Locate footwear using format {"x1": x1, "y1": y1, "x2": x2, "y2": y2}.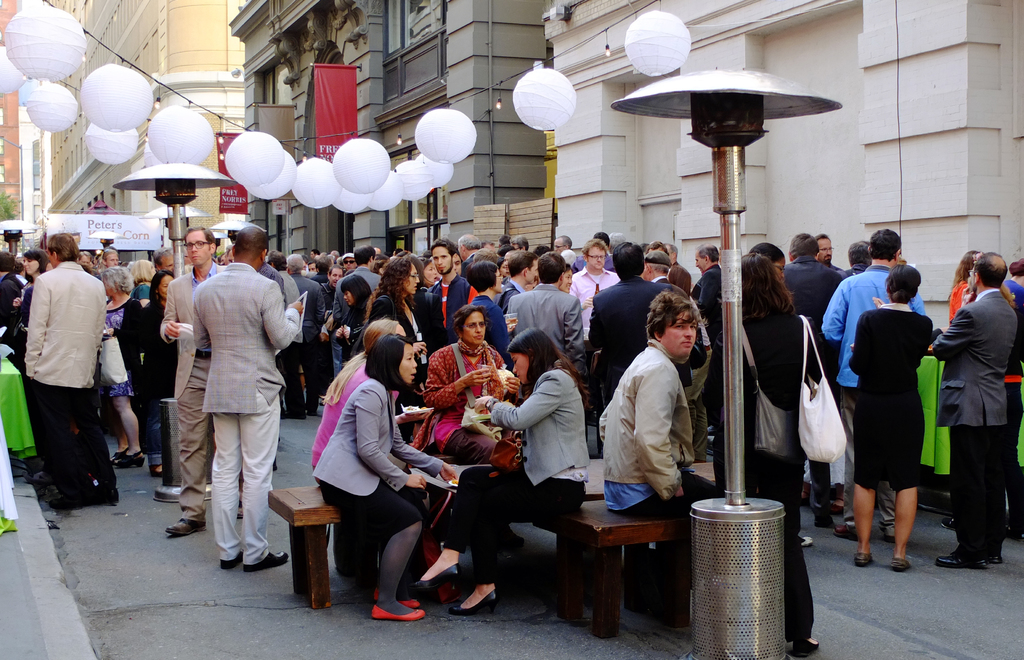
{"x1": 148, "y1": 467, "x2": 163, "y2": 477}.
